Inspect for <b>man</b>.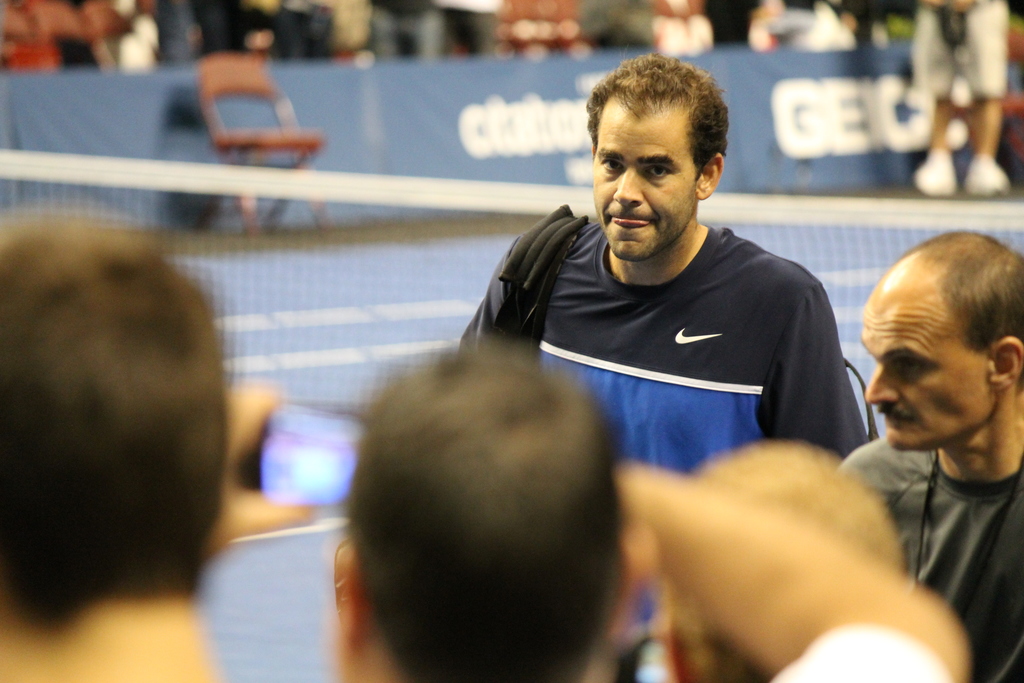
Inspection: x1=661, y1=436, x2=908, y2=682.
